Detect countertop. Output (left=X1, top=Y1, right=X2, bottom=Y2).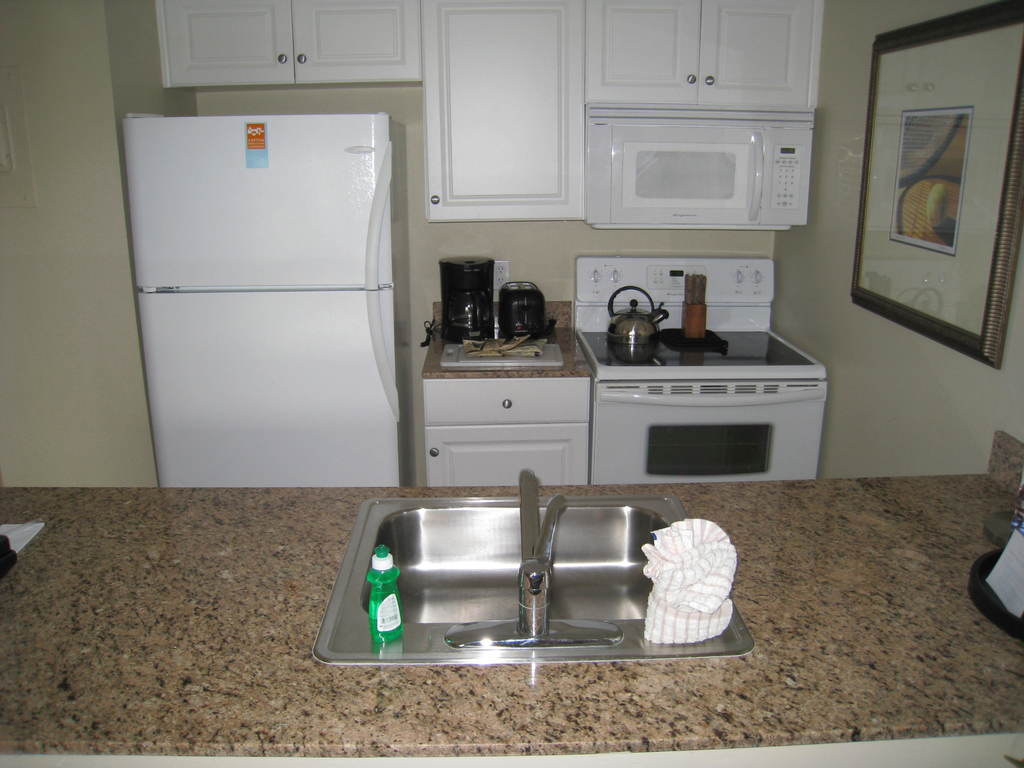
(left=0, top=471, right=1023, bottom=760).
